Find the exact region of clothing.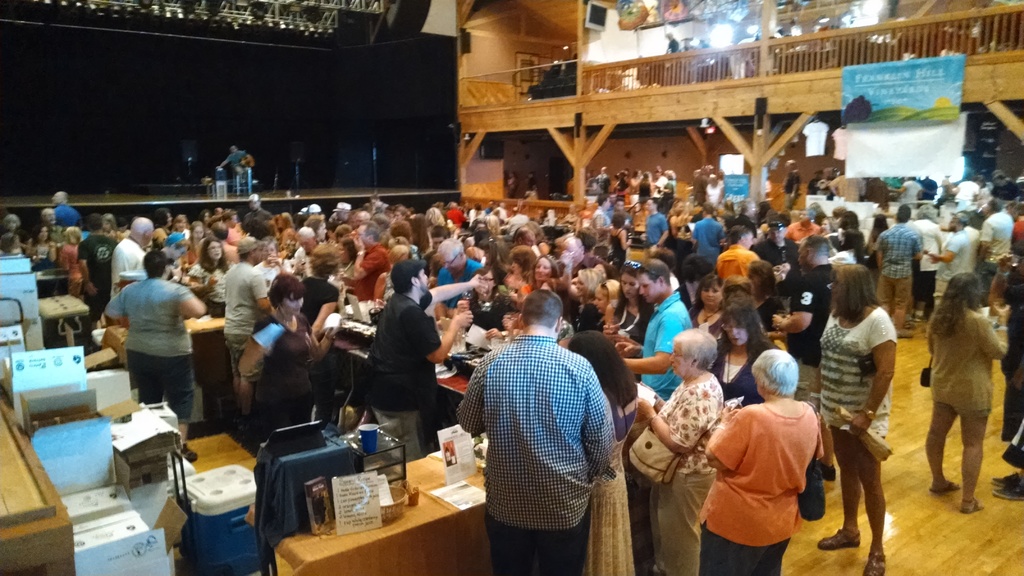
Exact region: {"x1": 102, "y1": 233, "x2": 148, "y2": 309}.
